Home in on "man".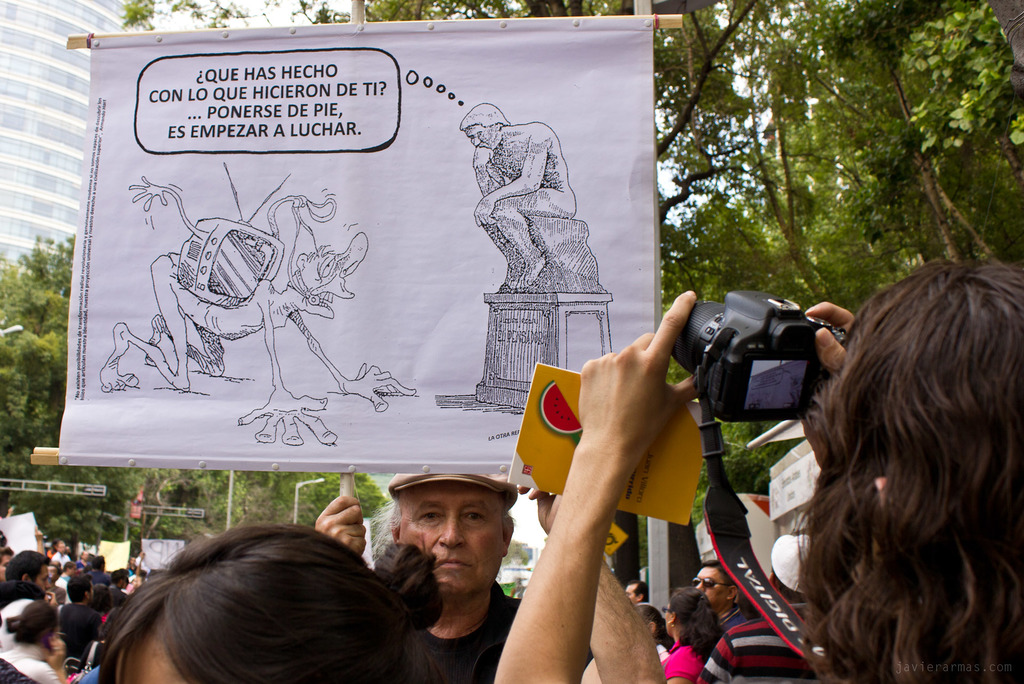
Homed in at Rect(310, 466, 594, 683).
